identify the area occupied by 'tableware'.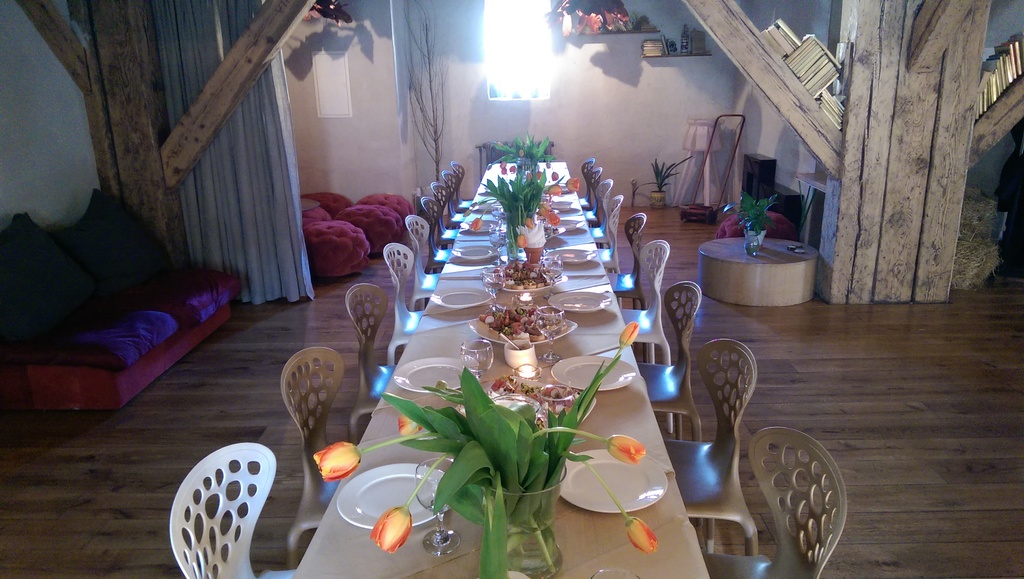
Area: select_region(553, 216, 586, 235).
